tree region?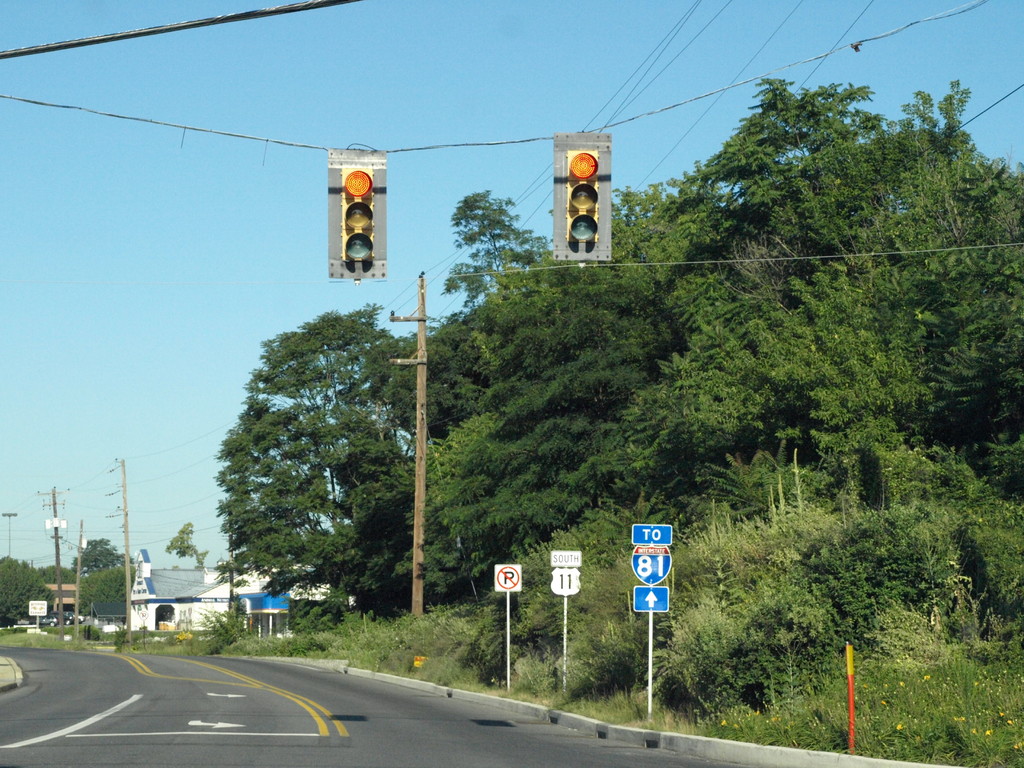
(left=18, top=559, right=79, bottom=585)
